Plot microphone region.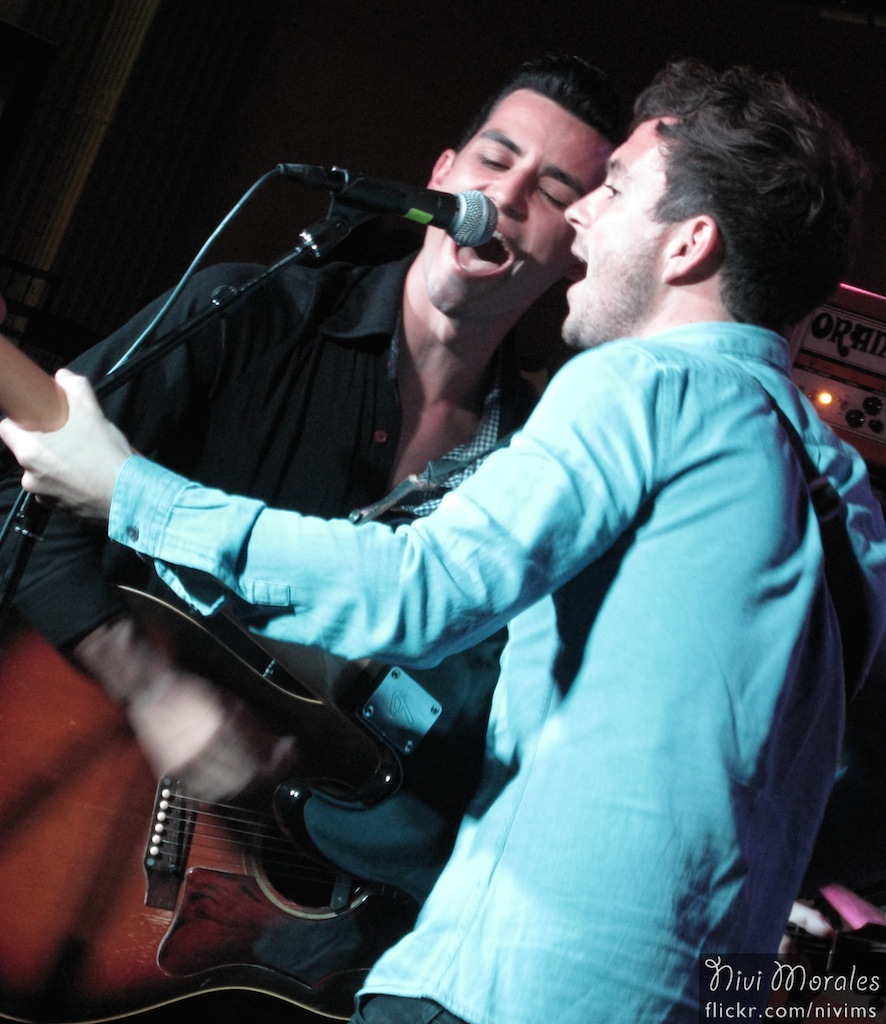
Plotted at {"x1": 251, "y1": 175, "x2": 495, "y2": 257}.
